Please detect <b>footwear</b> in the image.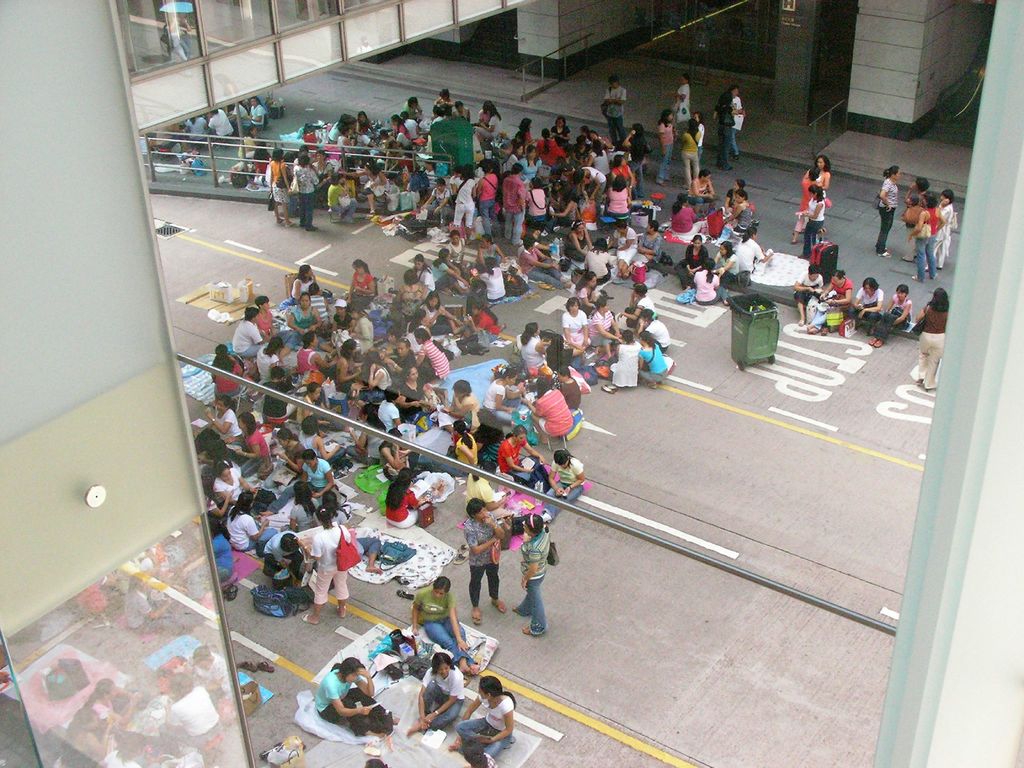
BBox(472, 608, 483, 625).
